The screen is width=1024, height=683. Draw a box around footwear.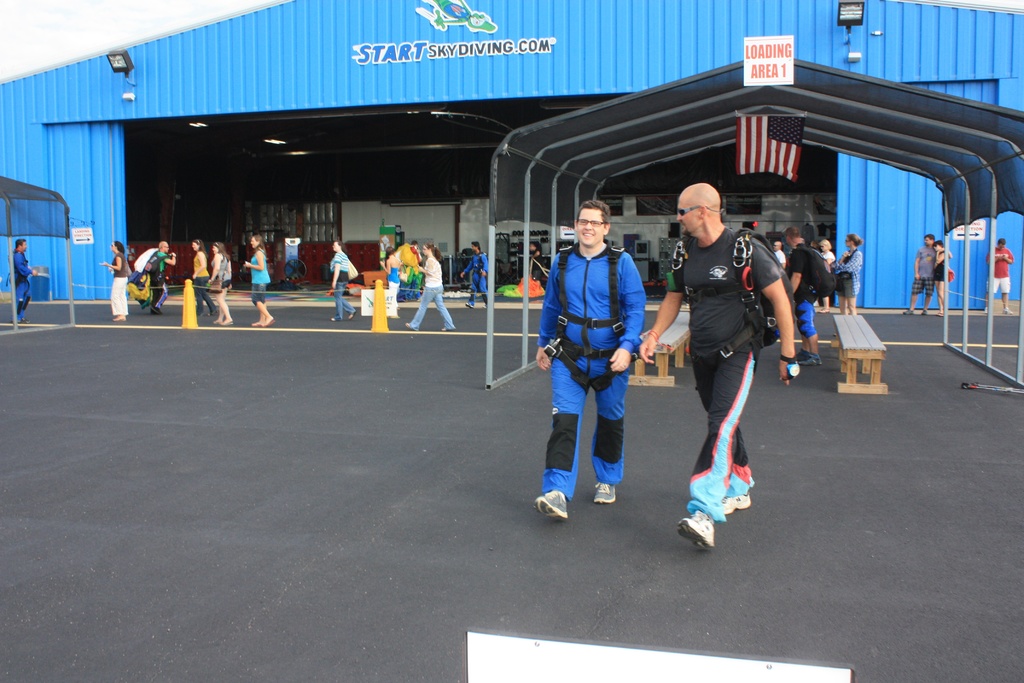
left=532, top=490, right=569, bottom=520.
